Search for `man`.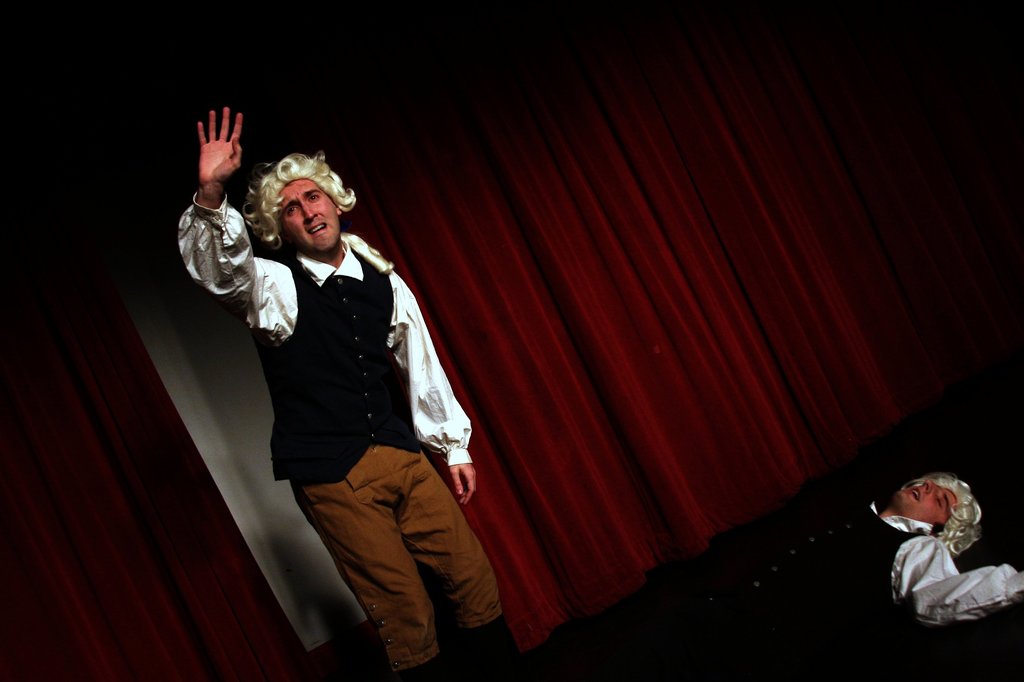
Found at [671,474,1023,681].
